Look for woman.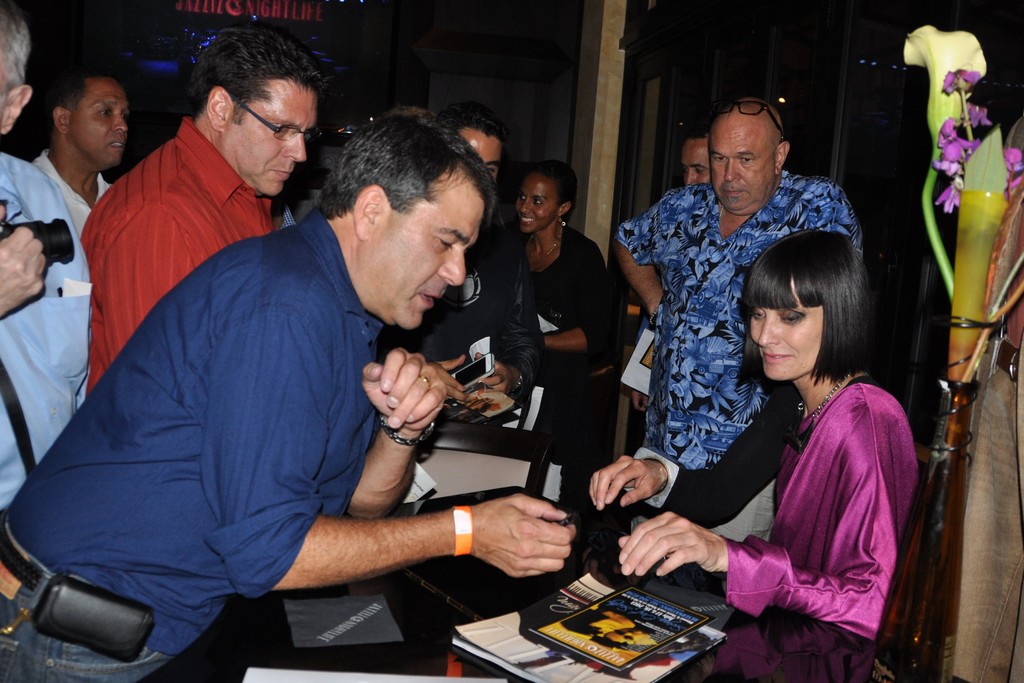
Found: l=512, t=158, r=617, b=381.
